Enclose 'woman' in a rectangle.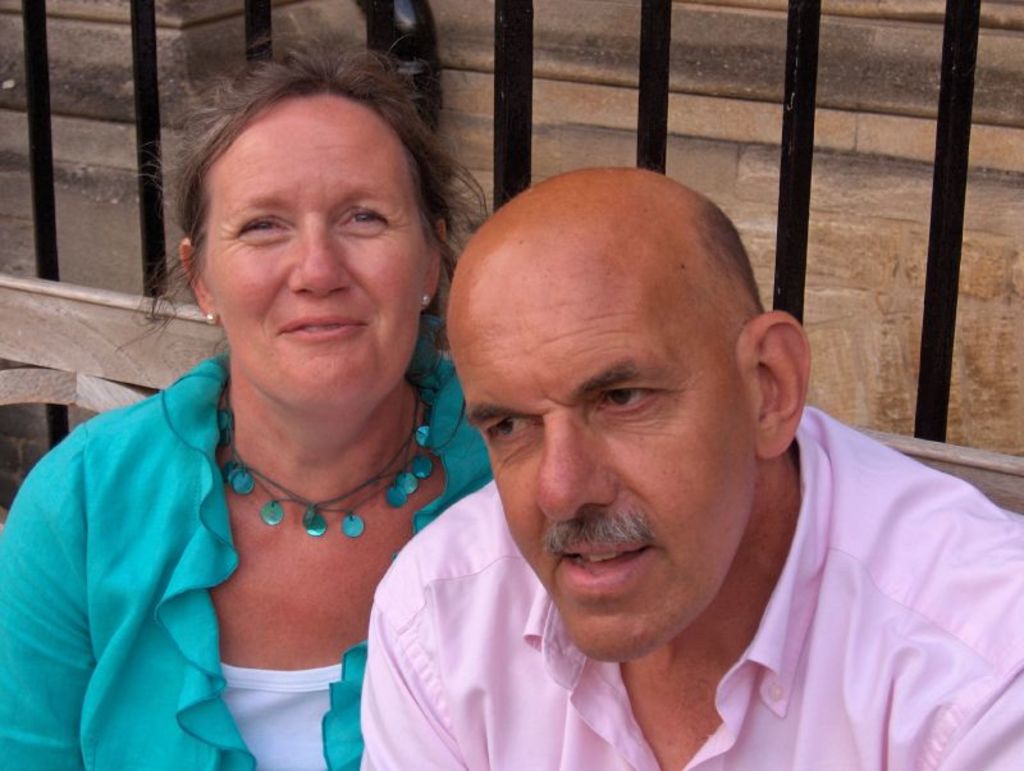
pyautogui.locateOnScreen(20, 53, 527, 765).
